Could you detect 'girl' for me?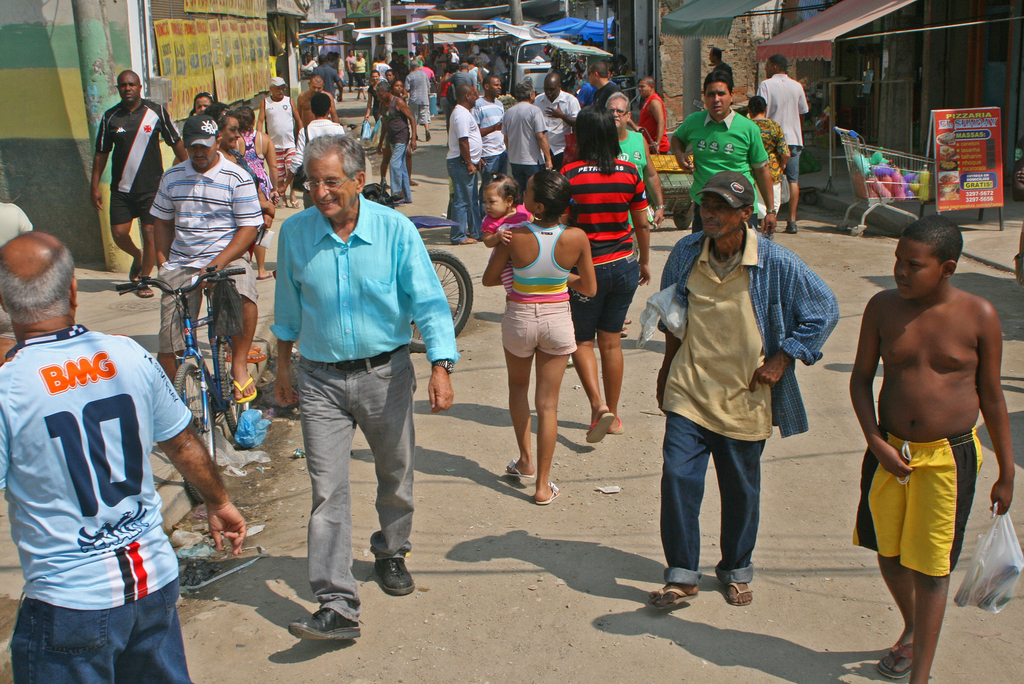
Detection result: (left=380, top=80, right=419, bottom=185).
